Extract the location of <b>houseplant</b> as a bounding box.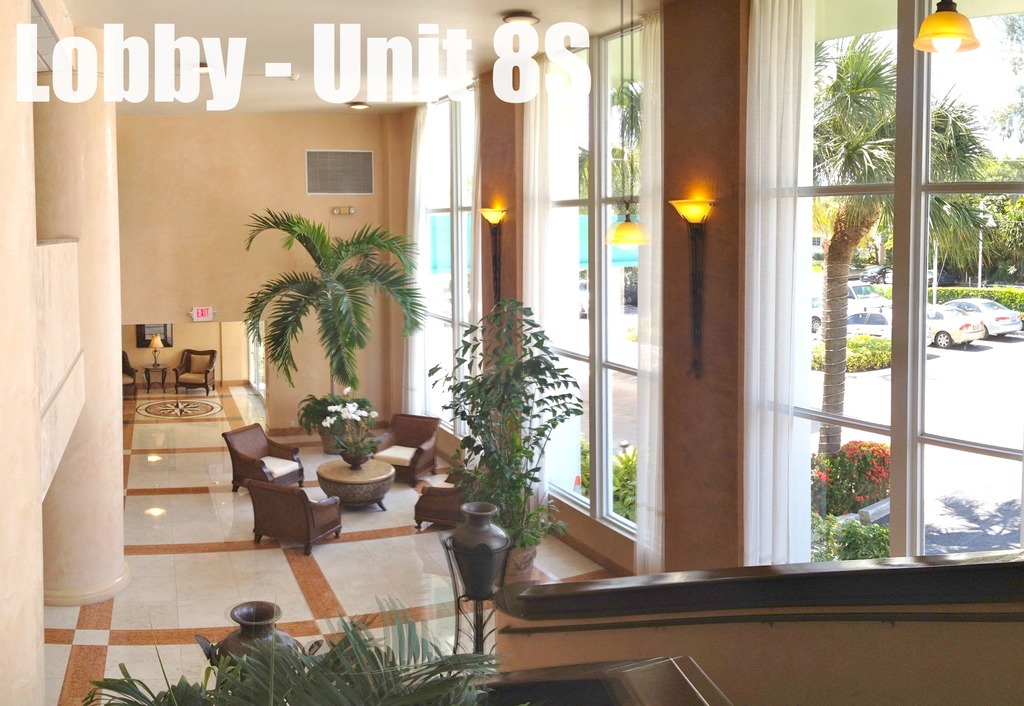
[79, 586, 506, 705].
